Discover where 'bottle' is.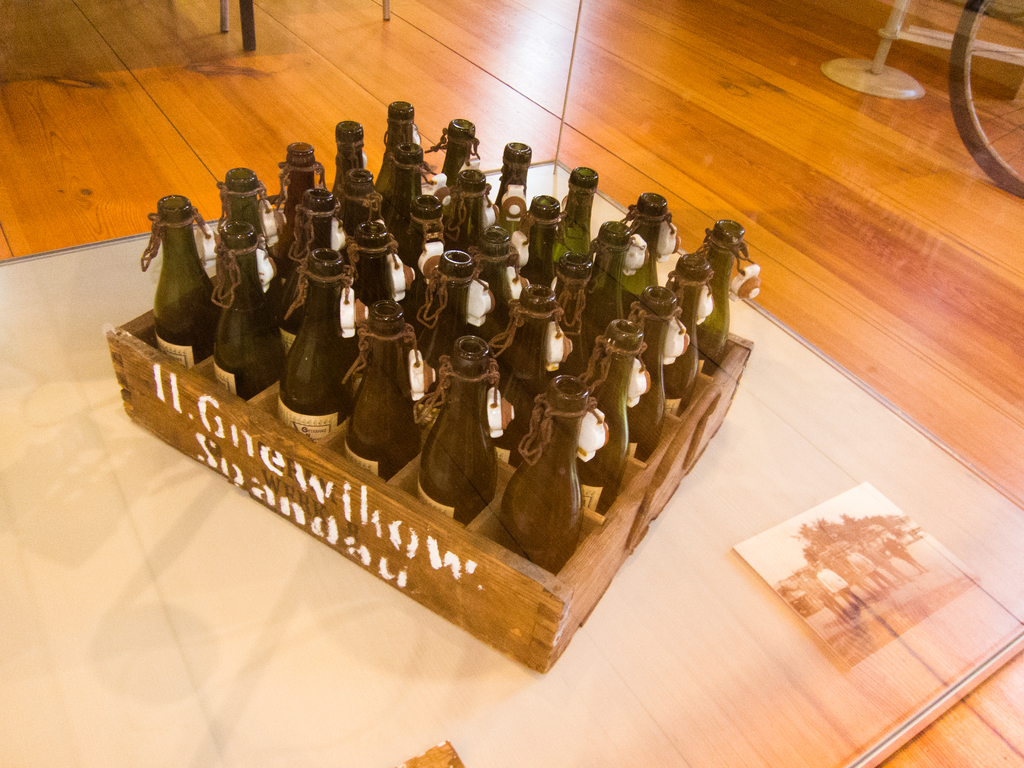
Discovered at bbox=[493, 282, 561, 402].
